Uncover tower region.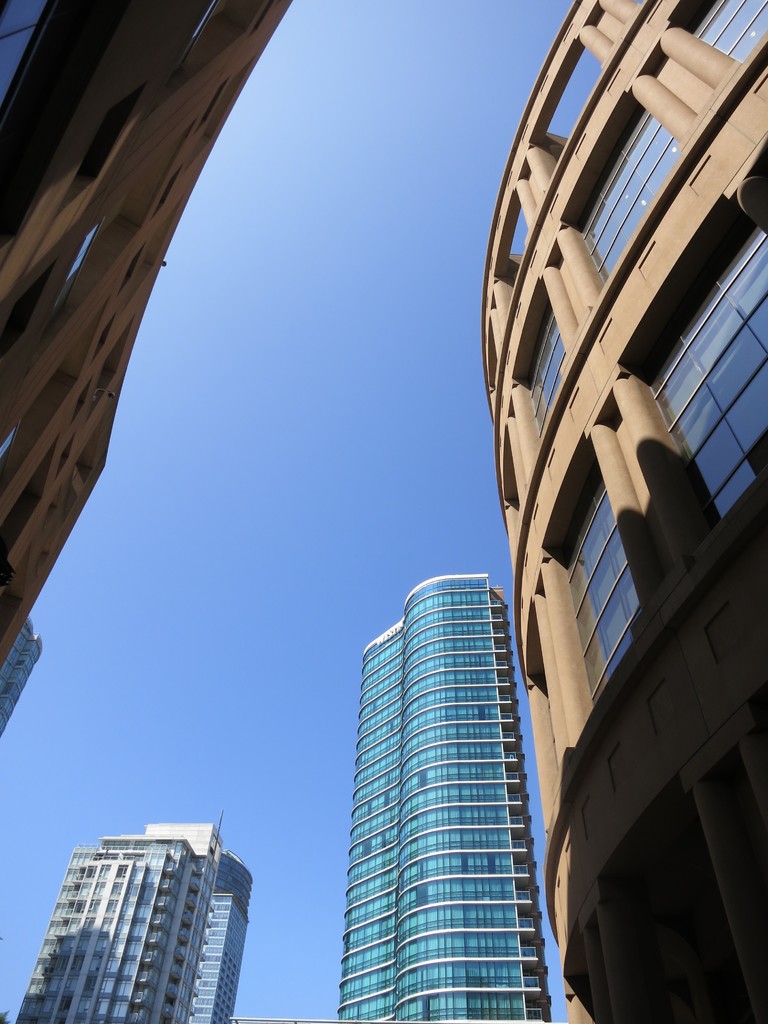
Uncovered: region(488, 0, 767, 1023).
